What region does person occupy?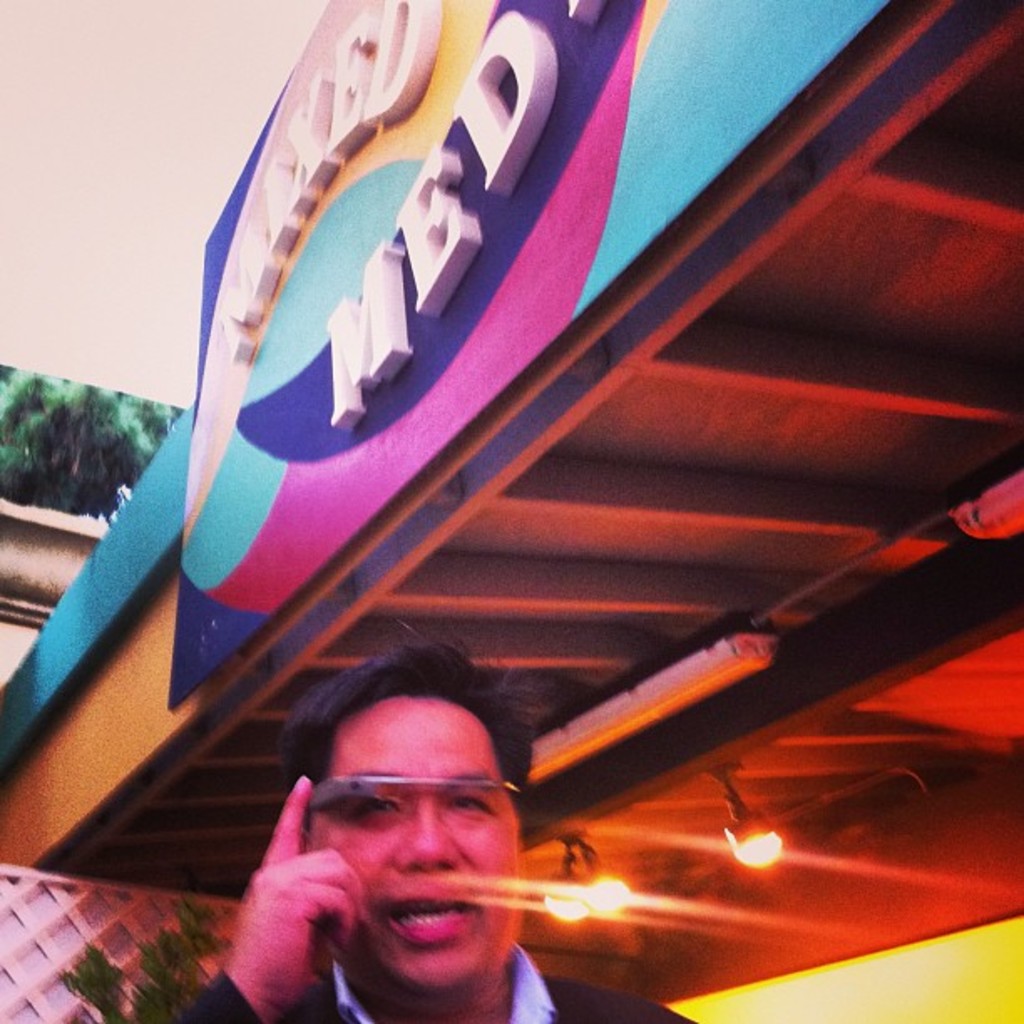
(x1=176, y1=639, x2=699, y2=1022).
